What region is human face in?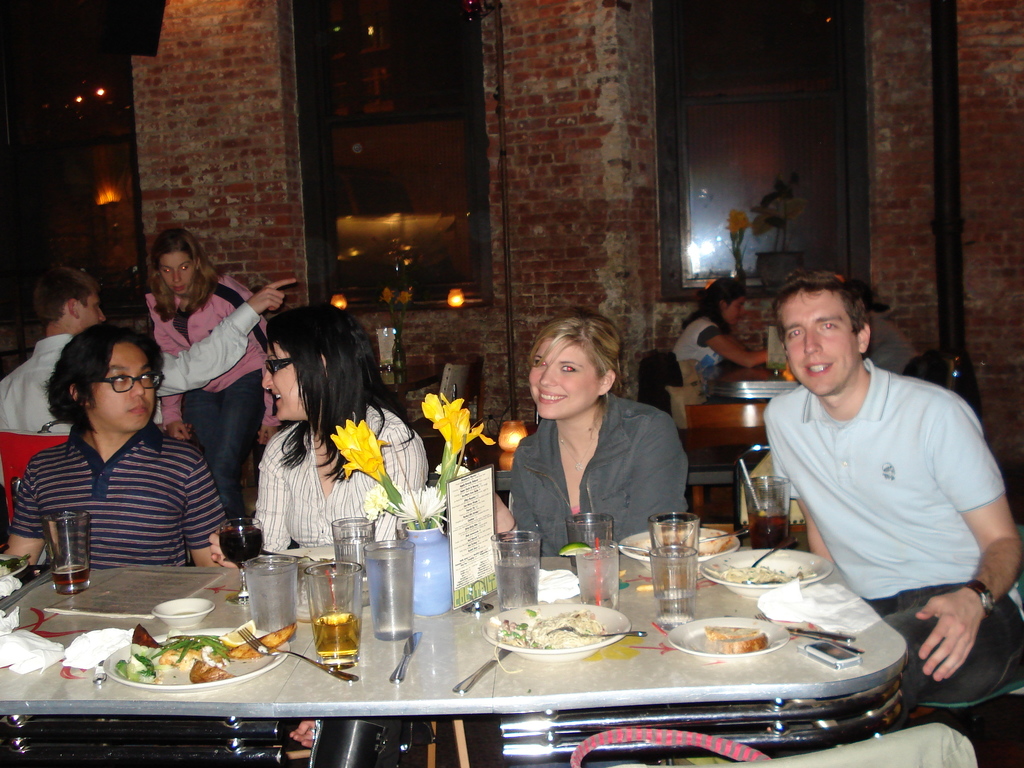
BBox(89, 343, 168, 430).
